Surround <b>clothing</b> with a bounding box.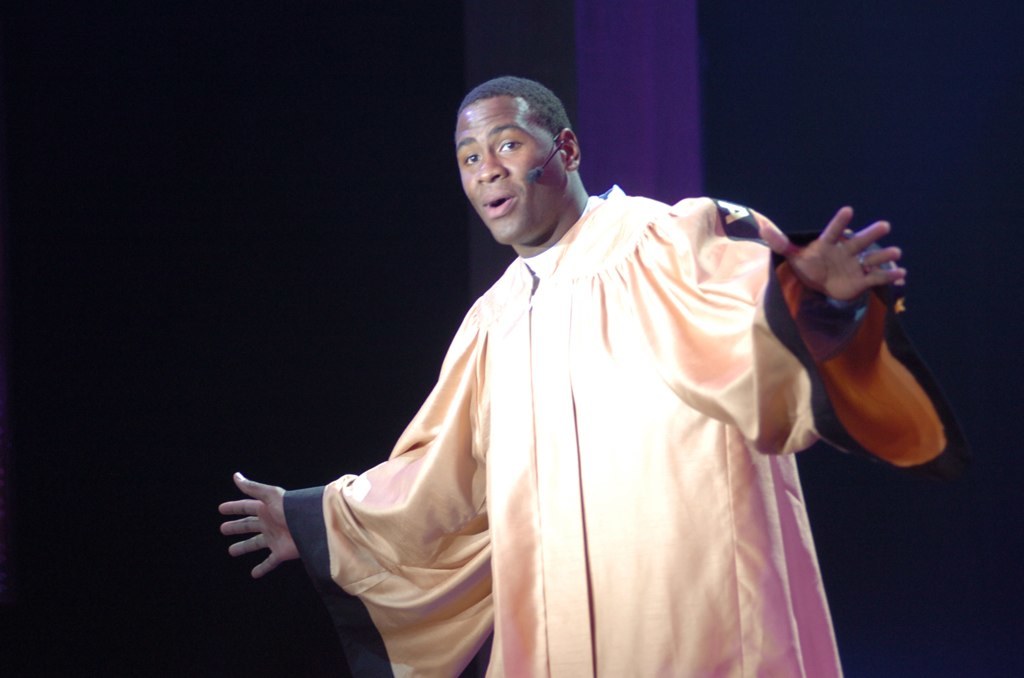
240/145/879/666.
